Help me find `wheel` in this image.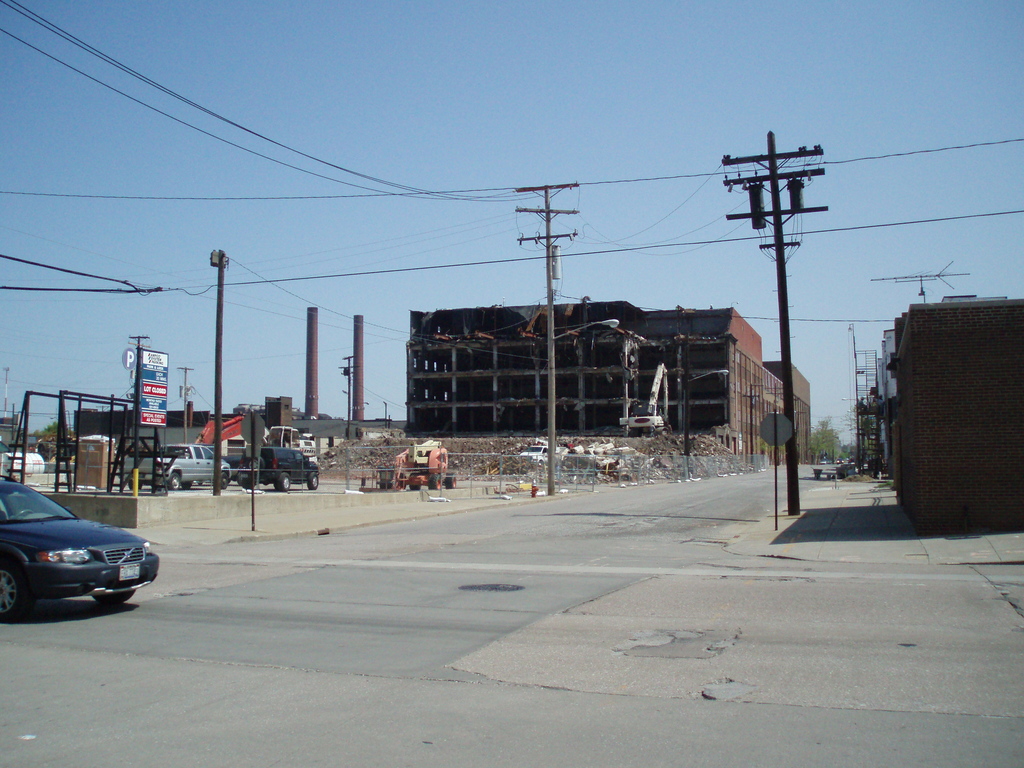
Found it: [182,481,192,491].
